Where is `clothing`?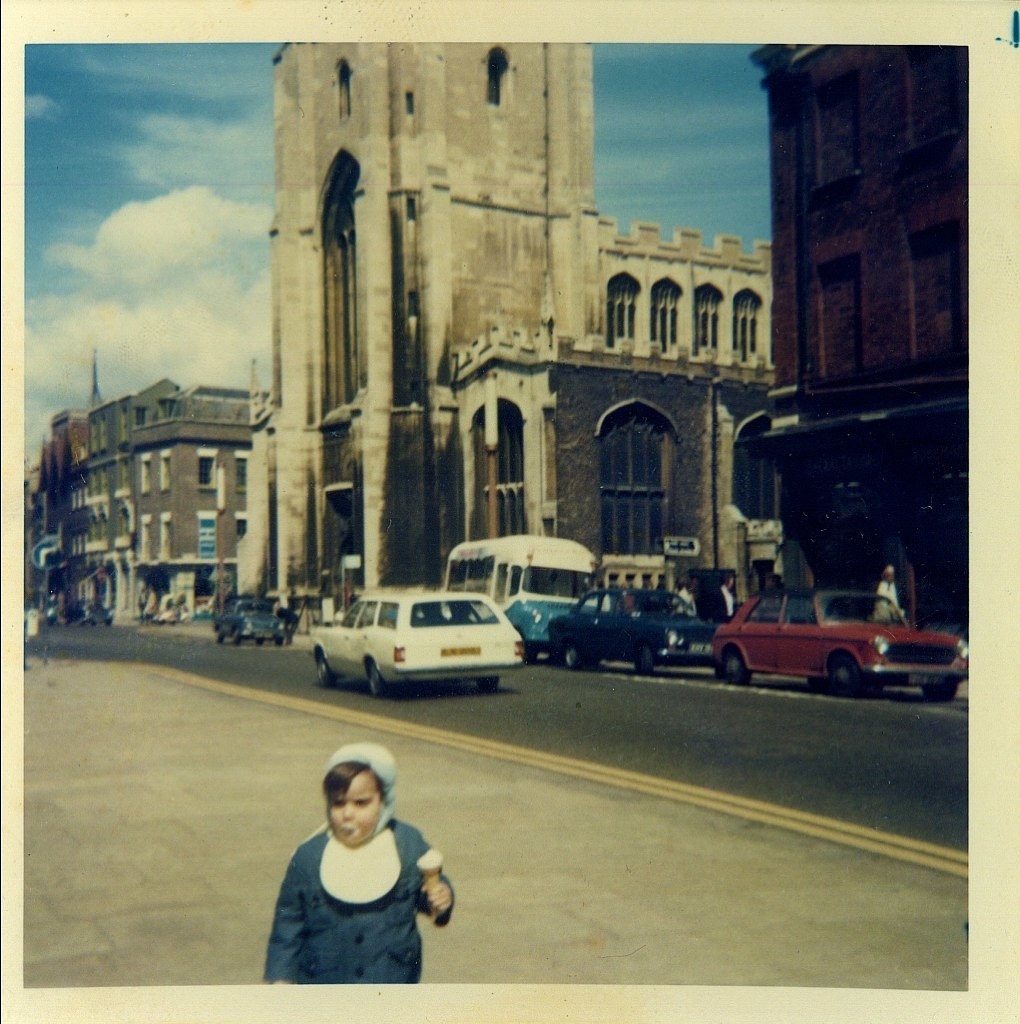
873,574,901,622.
